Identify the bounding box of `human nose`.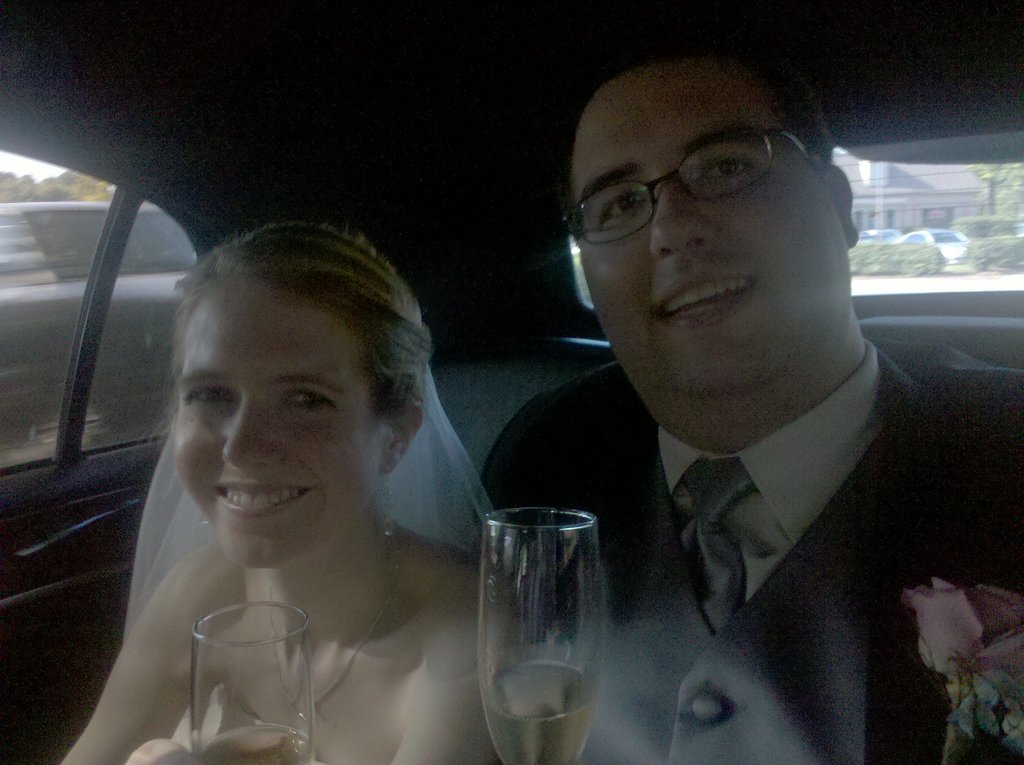
<box>651,175,716,250</box>.
